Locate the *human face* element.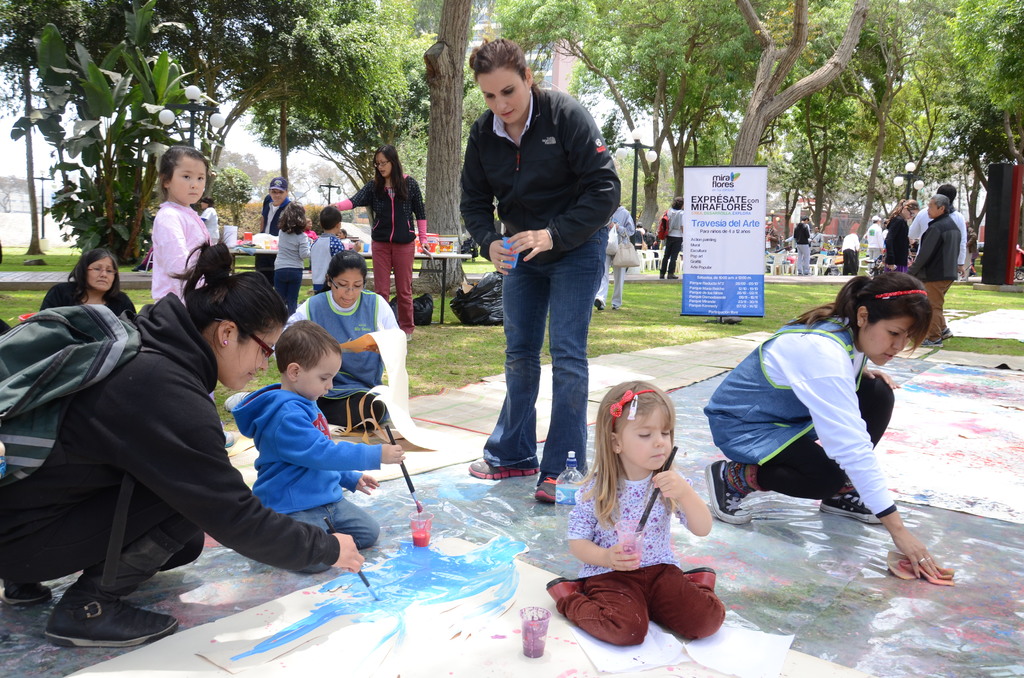
Element bbox: box=[927, 198, 940, 218].
